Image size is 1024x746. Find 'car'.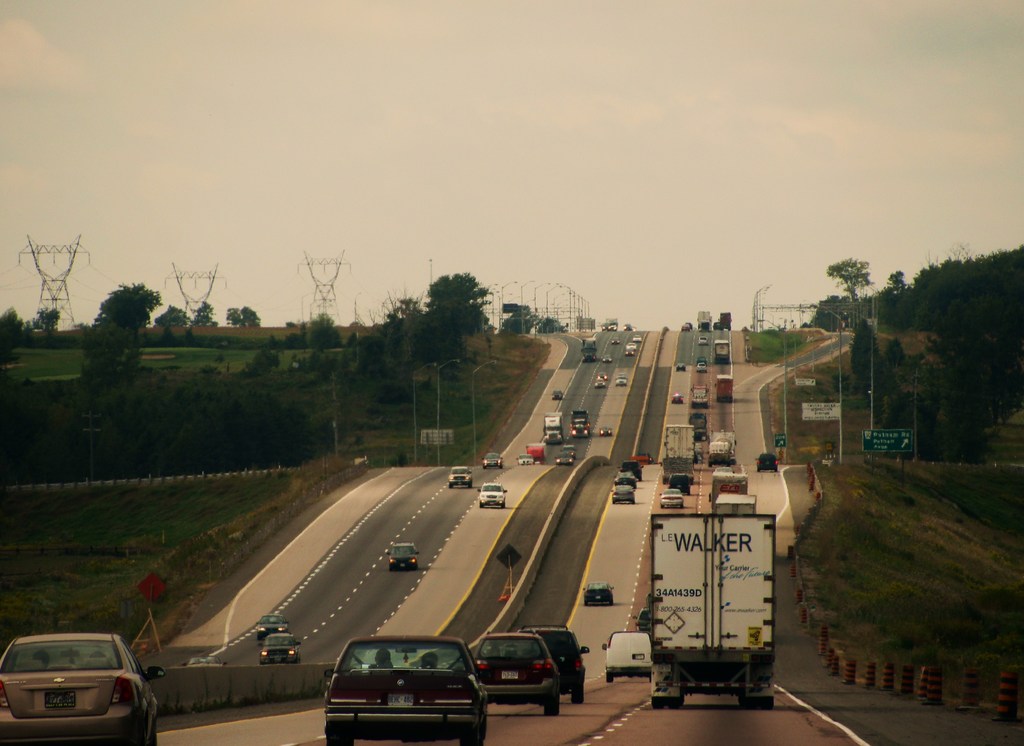
box(323, 633, 493, 745).
